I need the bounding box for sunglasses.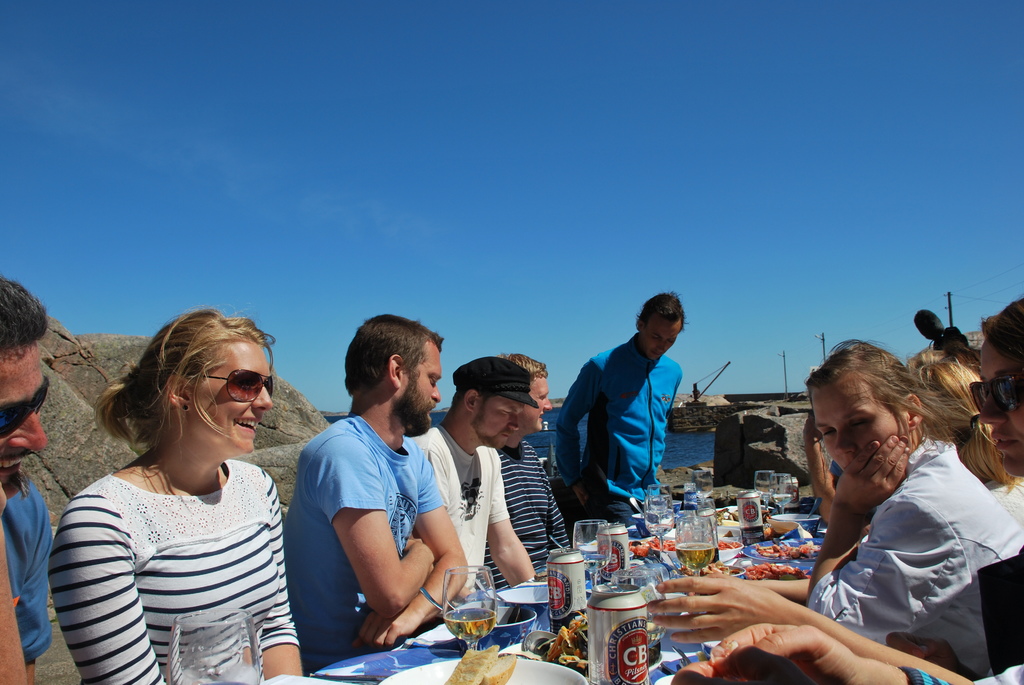
Here it is: bbox=[972, 374, 1023, 416].
